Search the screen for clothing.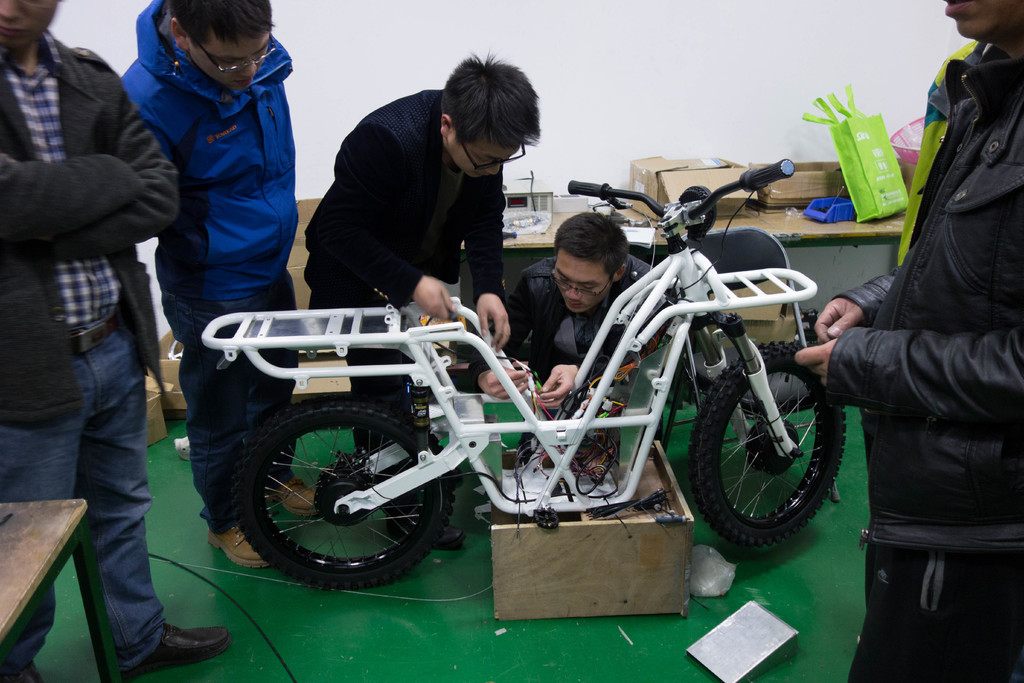
Found at (left=0, top=28, right=170, bottom=682).
